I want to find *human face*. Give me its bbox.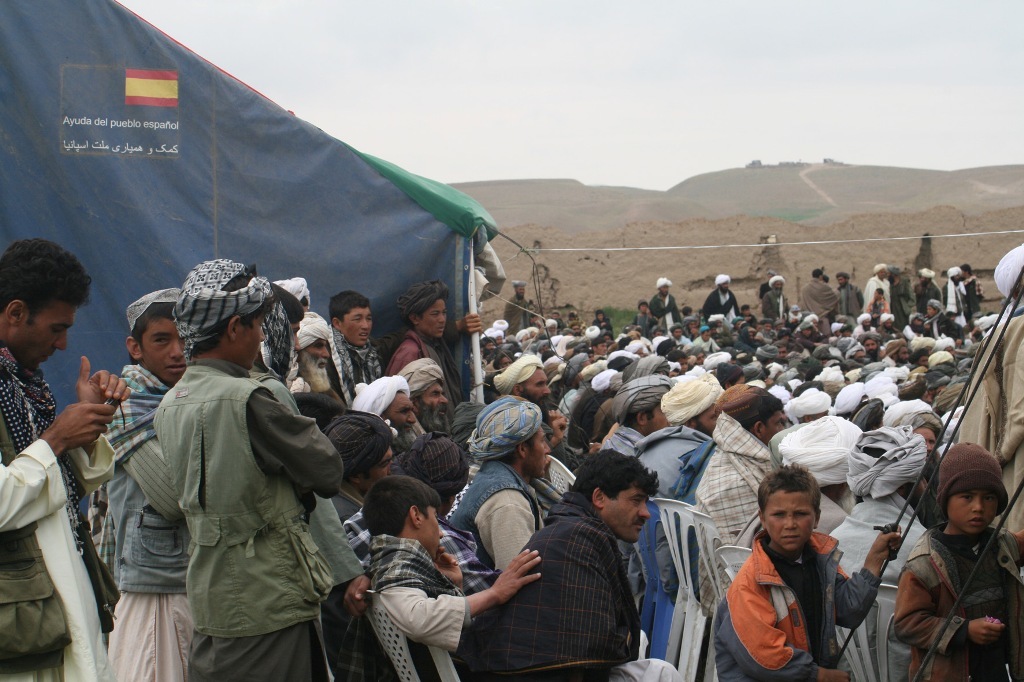
x1=305, y1=338, x2=330, y2=376.
